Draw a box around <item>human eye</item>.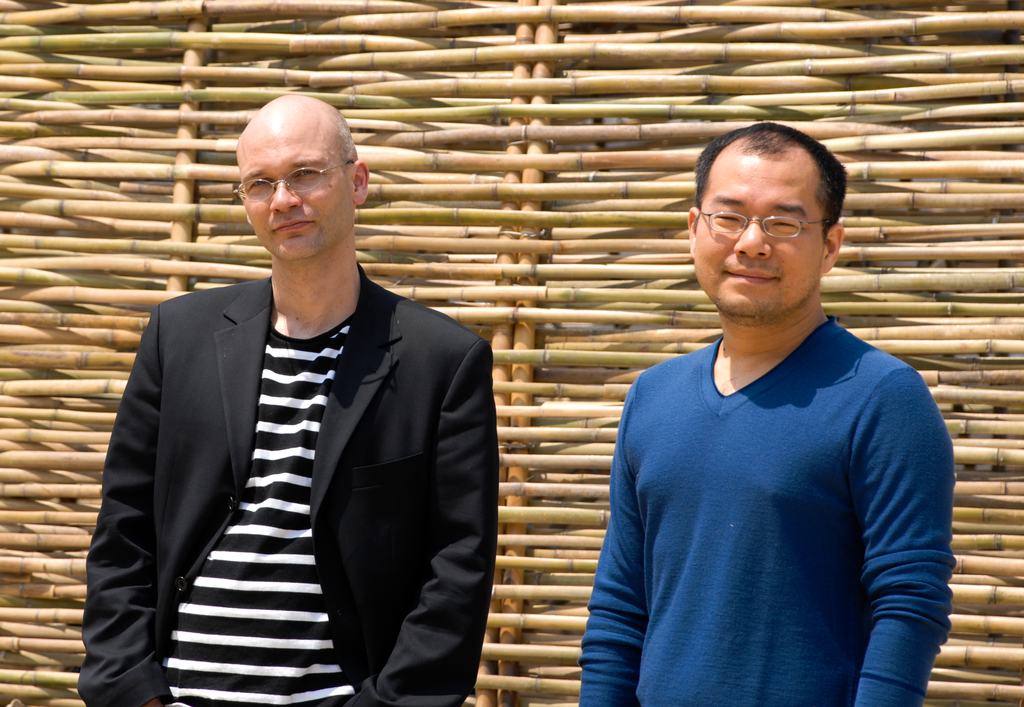
289,160,329,184.
